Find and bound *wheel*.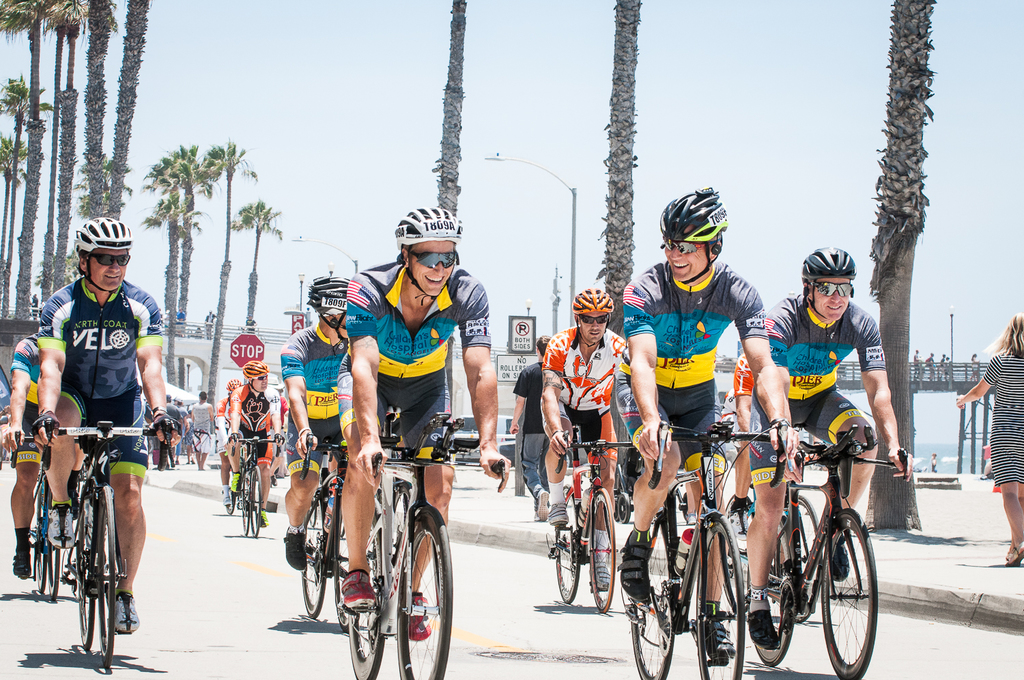
Bound: 623 515 679 679.
